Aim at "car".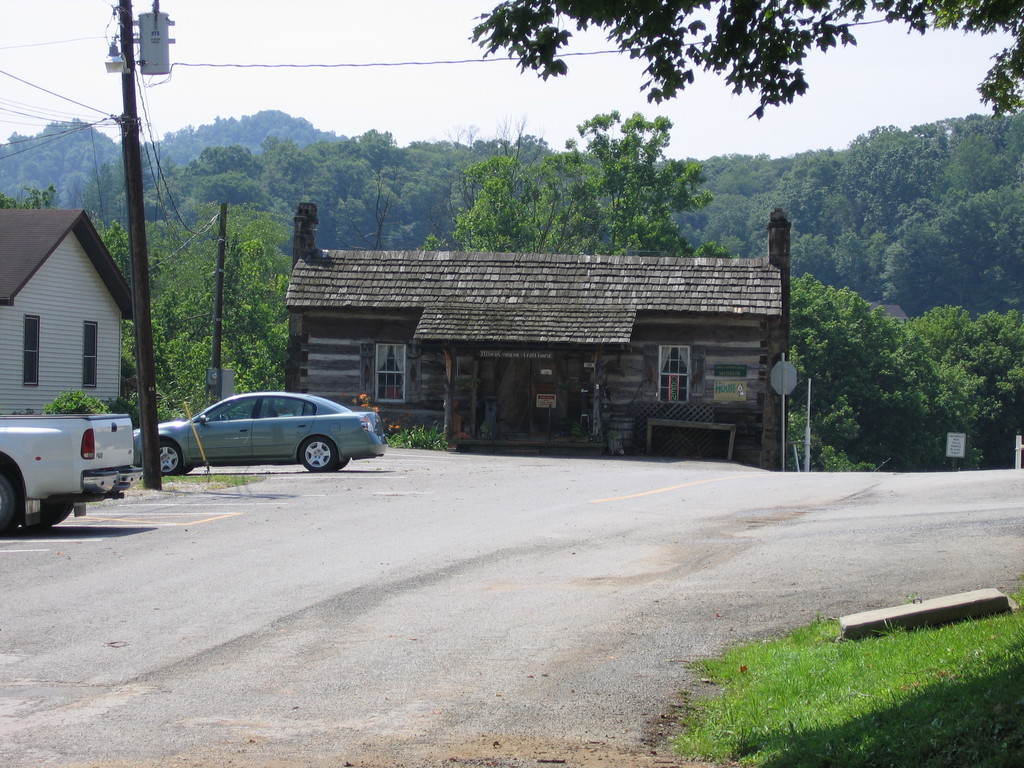
Aimed at {"left": 134, "top": 388, "right": 388, "bottom": 477}.
